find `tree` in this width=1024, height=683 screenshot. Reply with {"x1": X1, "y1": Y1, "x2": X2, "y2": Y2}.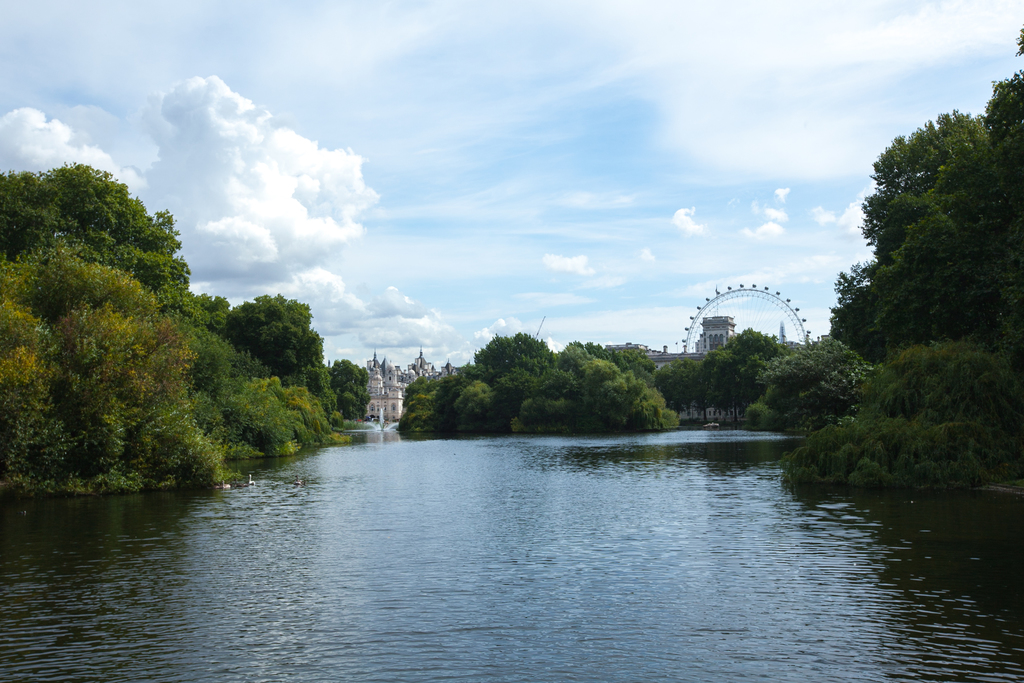
{"x1": 468, "y1": 329, "x2": 556, "y2": 372}.
